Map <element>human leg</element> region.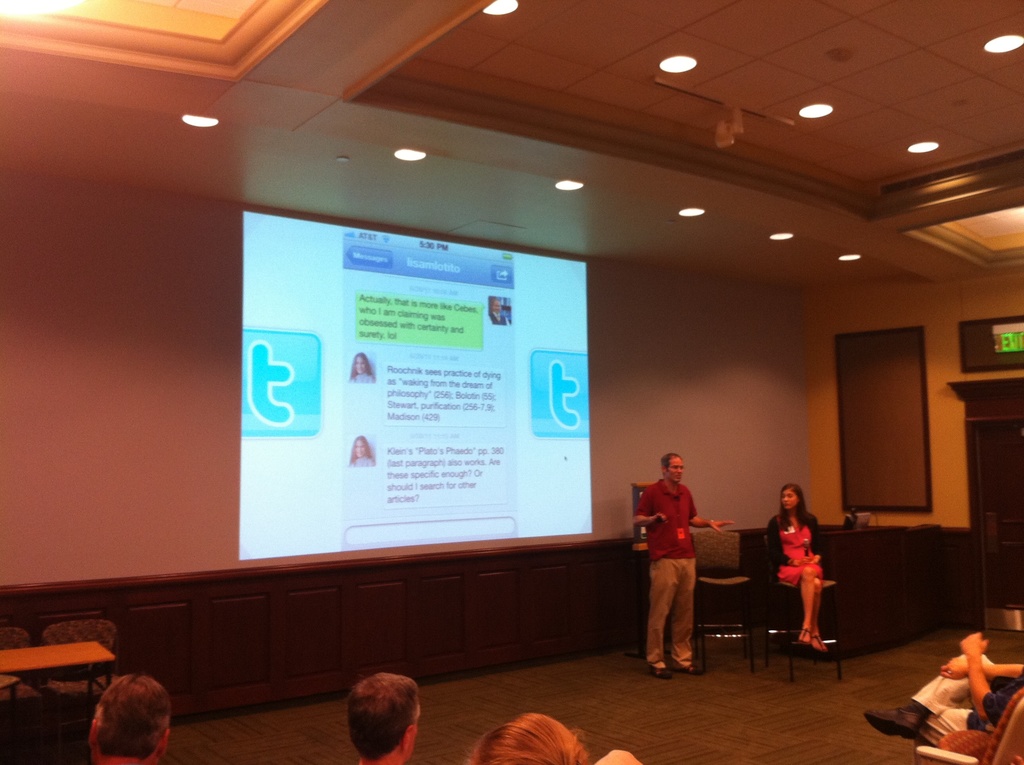
Mapped to crop(913, 711, 970, 764).
